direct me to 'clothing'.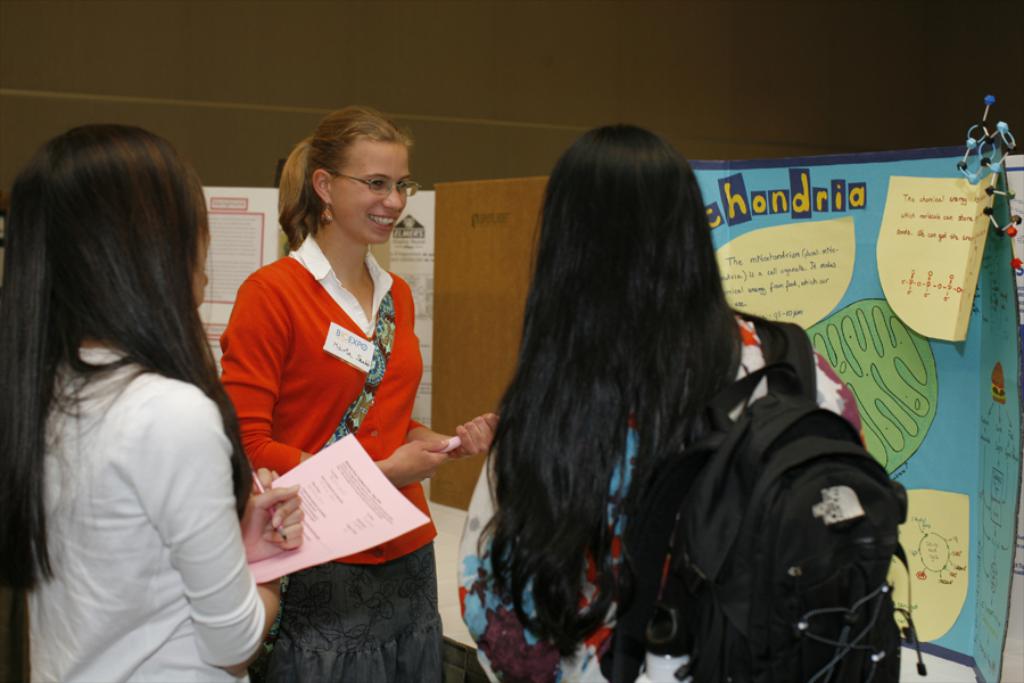
Direction: select_region(221, 180, 449, 636).
